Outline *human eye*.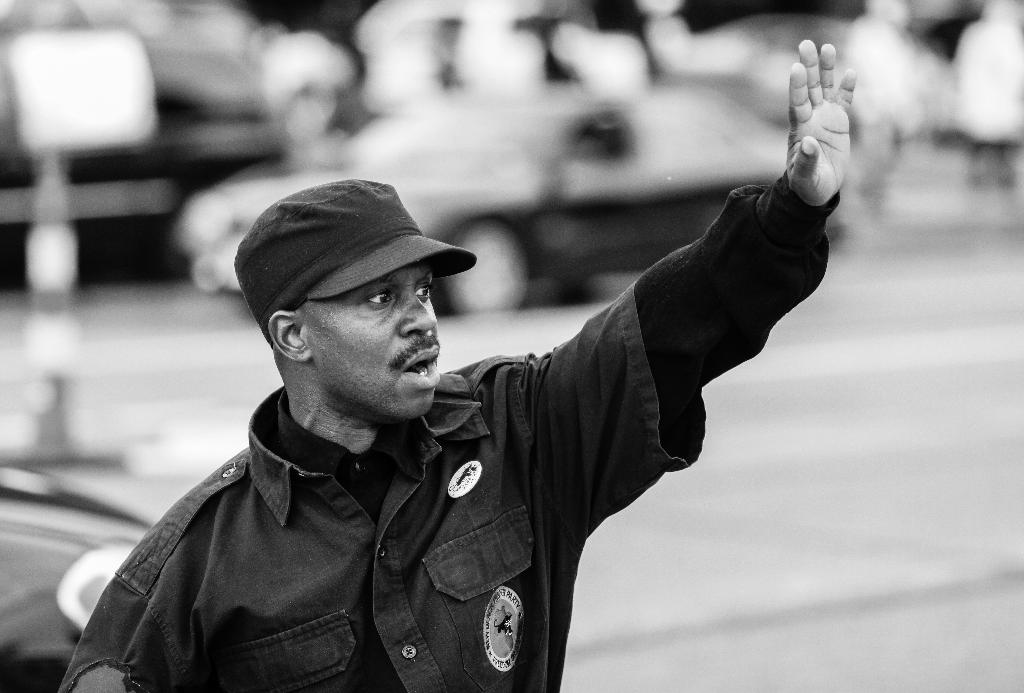
Outline: pyautogui.locateOnScreen(412, 278, 434, 306).
